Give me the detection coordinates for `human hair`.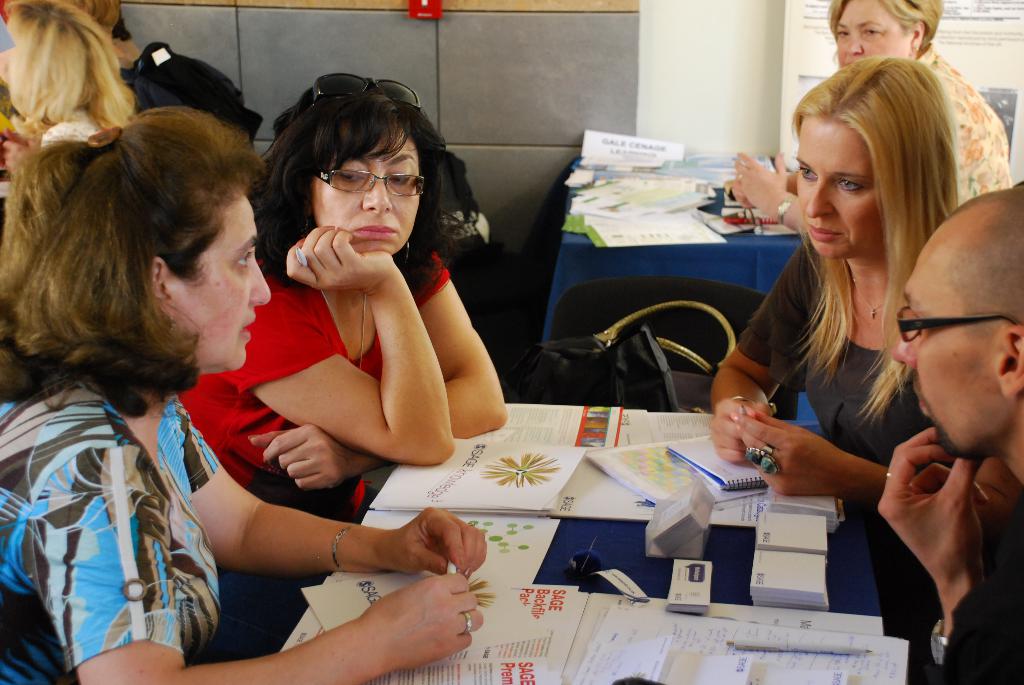
(0, 0, 135, 131).
